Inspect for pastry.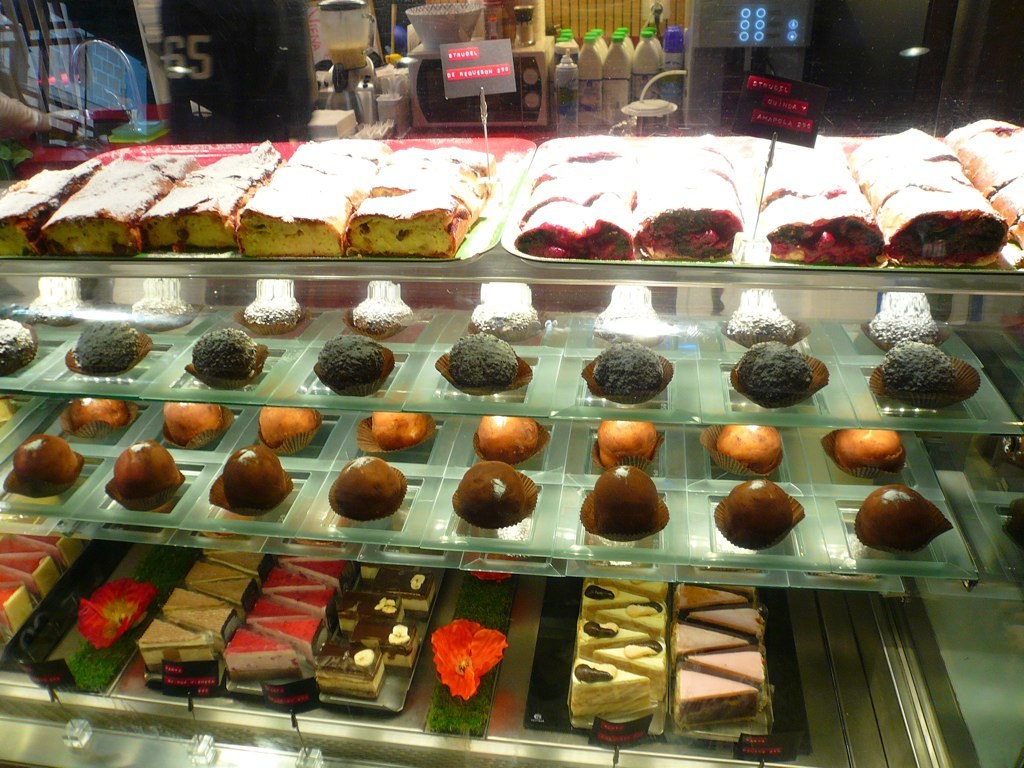
Inspection: <region>568, 657, 652, 715</region>.
